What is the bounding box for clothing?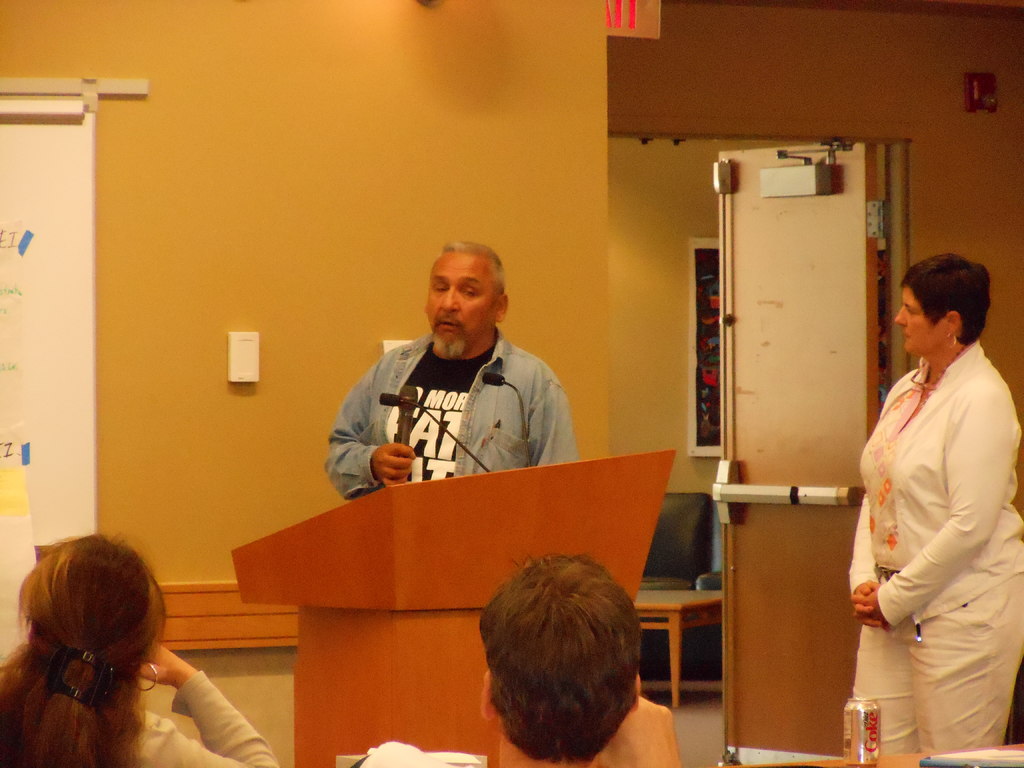
[left=325, top=327, right=591, bottom=497].
